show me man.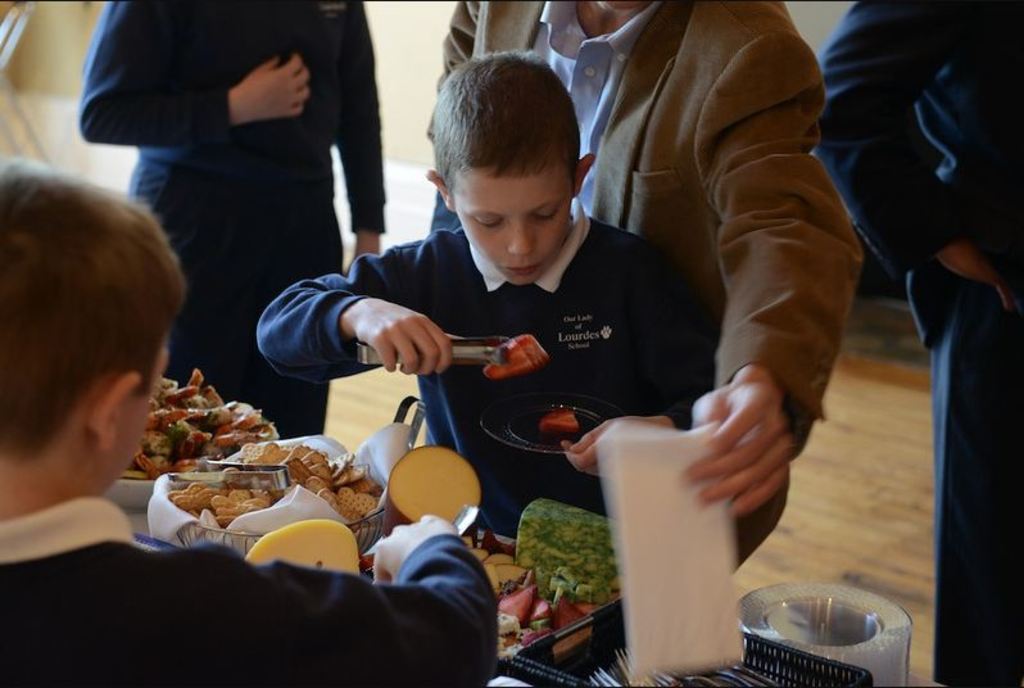
man is here: box=[429, 0, 864, 571].
